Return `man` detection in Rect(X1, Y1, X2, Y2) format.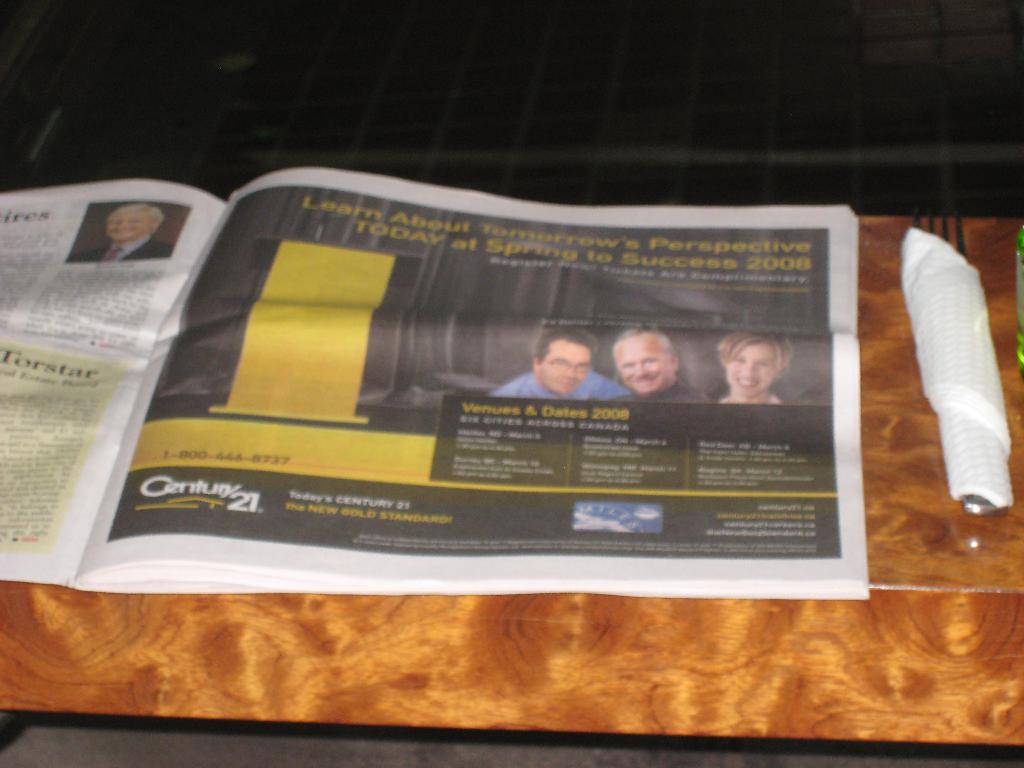
Rect(496, 326, 636, 403).
